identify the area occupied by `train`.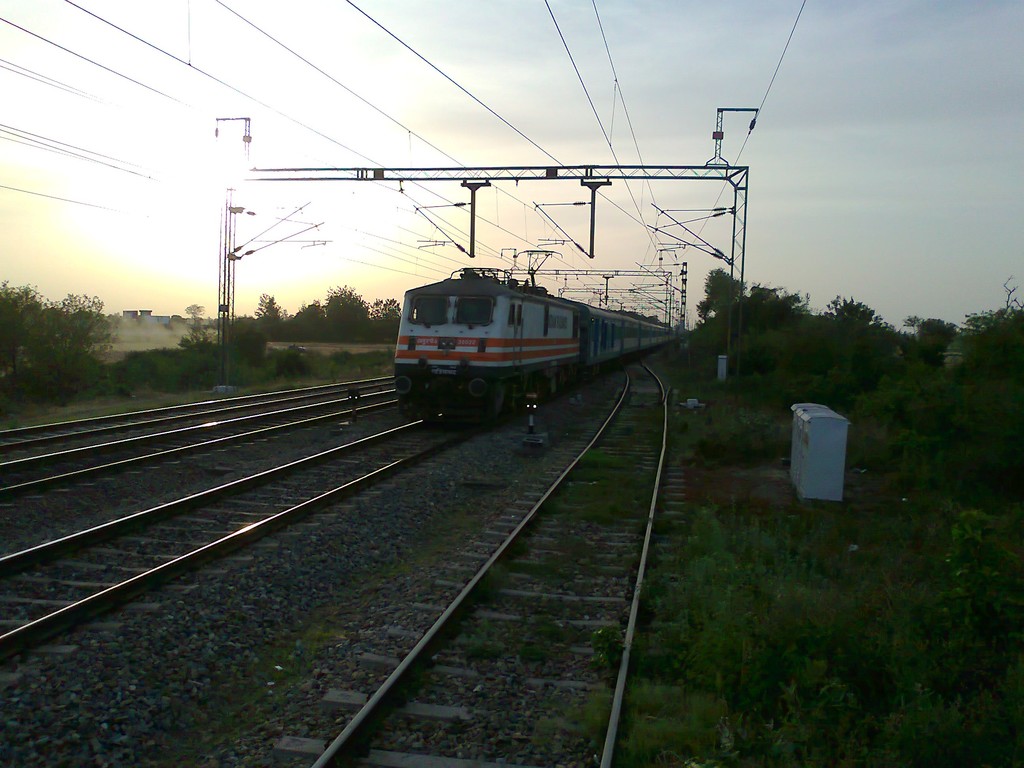
Area: 385:246:692:428.
